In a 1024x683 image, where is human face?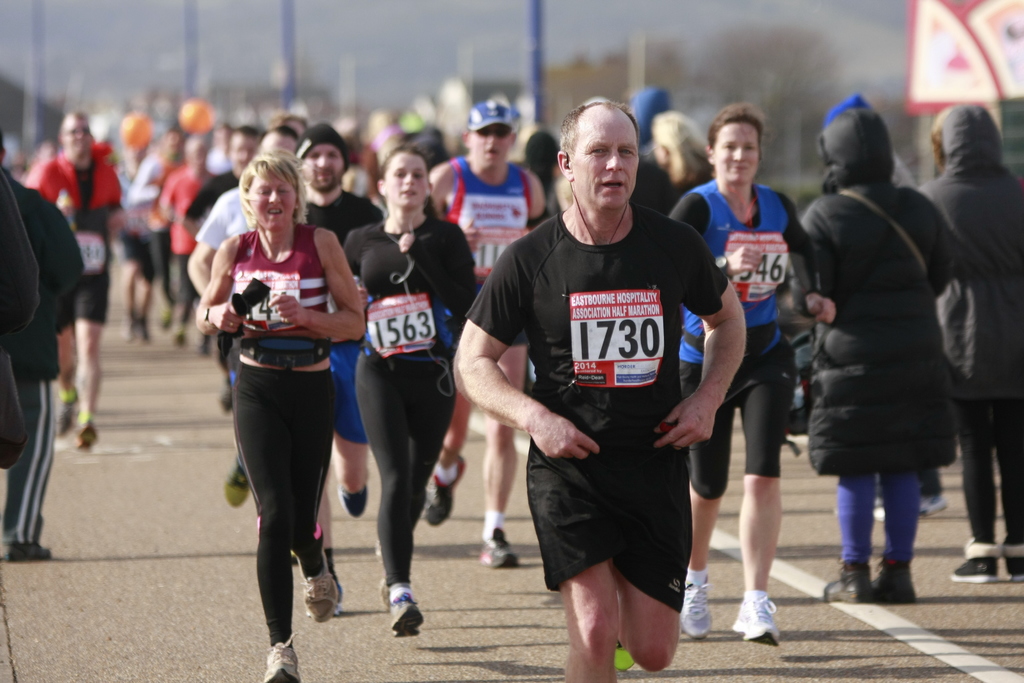
297, 140, 339, 195.
